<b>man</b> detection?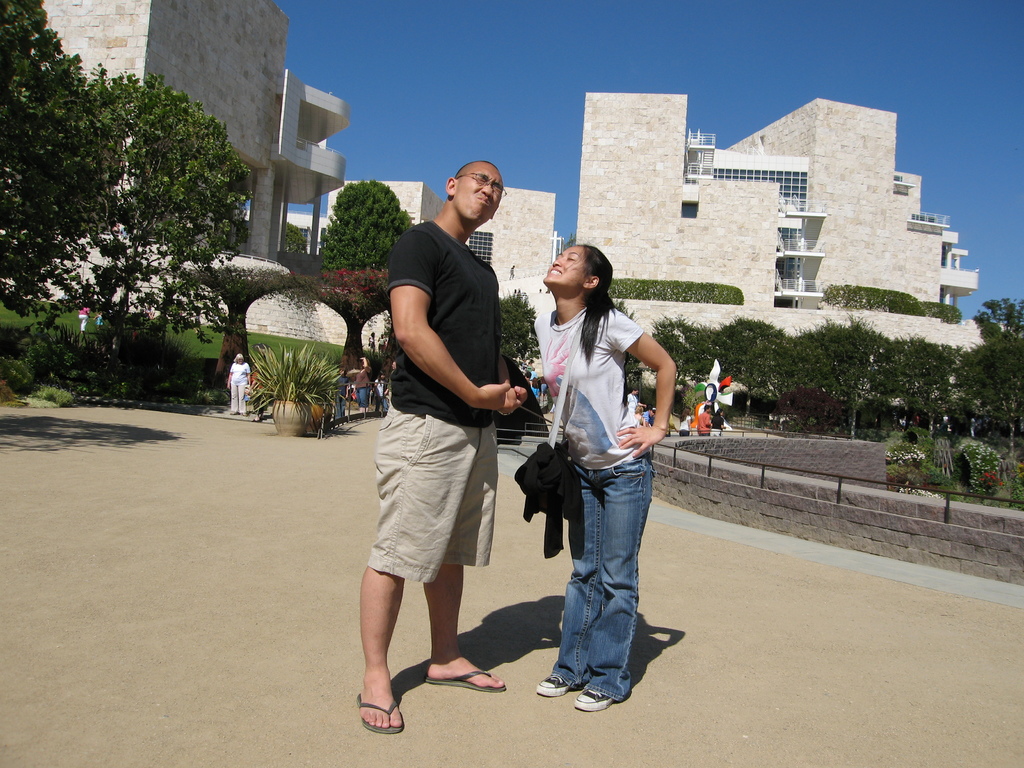
x1=358 y1=163 x2=527 y2=735
